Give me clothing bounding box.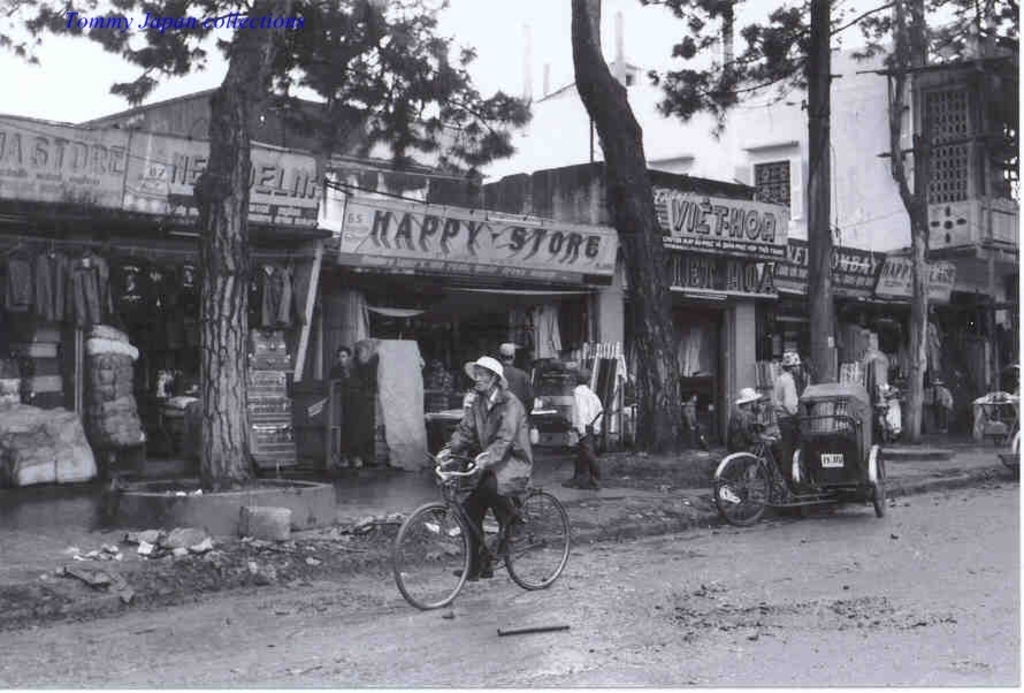
509/363/537/420.
